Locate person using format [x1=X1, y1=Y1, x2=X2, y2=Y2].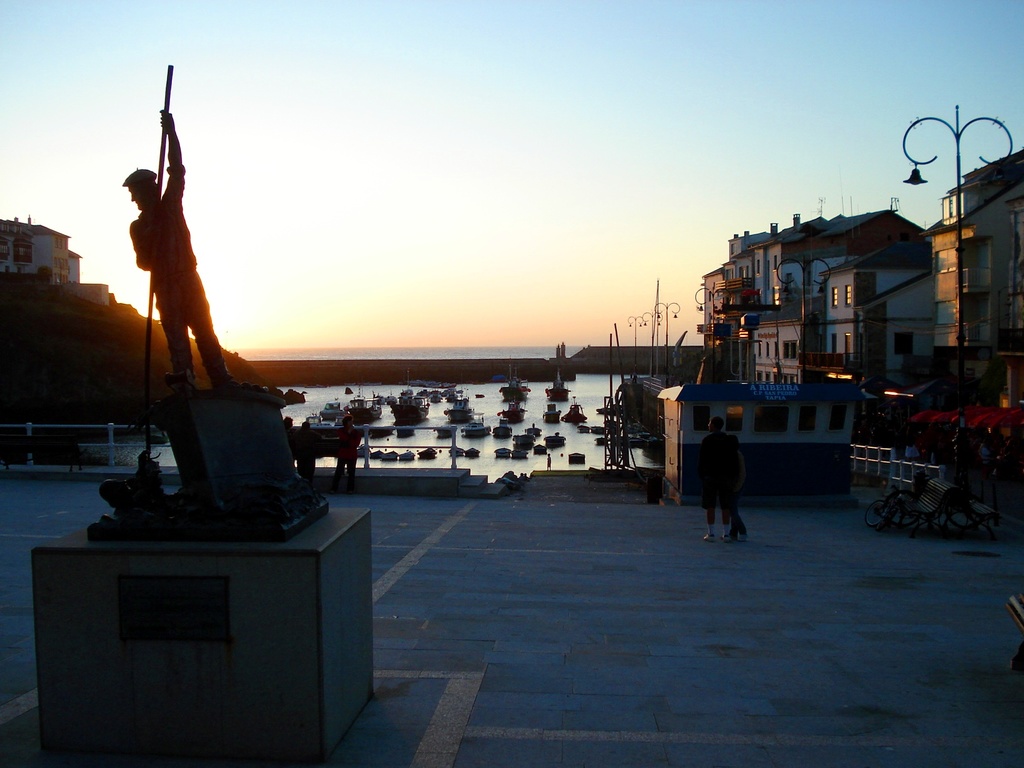
[x1=283, y1=417, x2=301, y2=477].
